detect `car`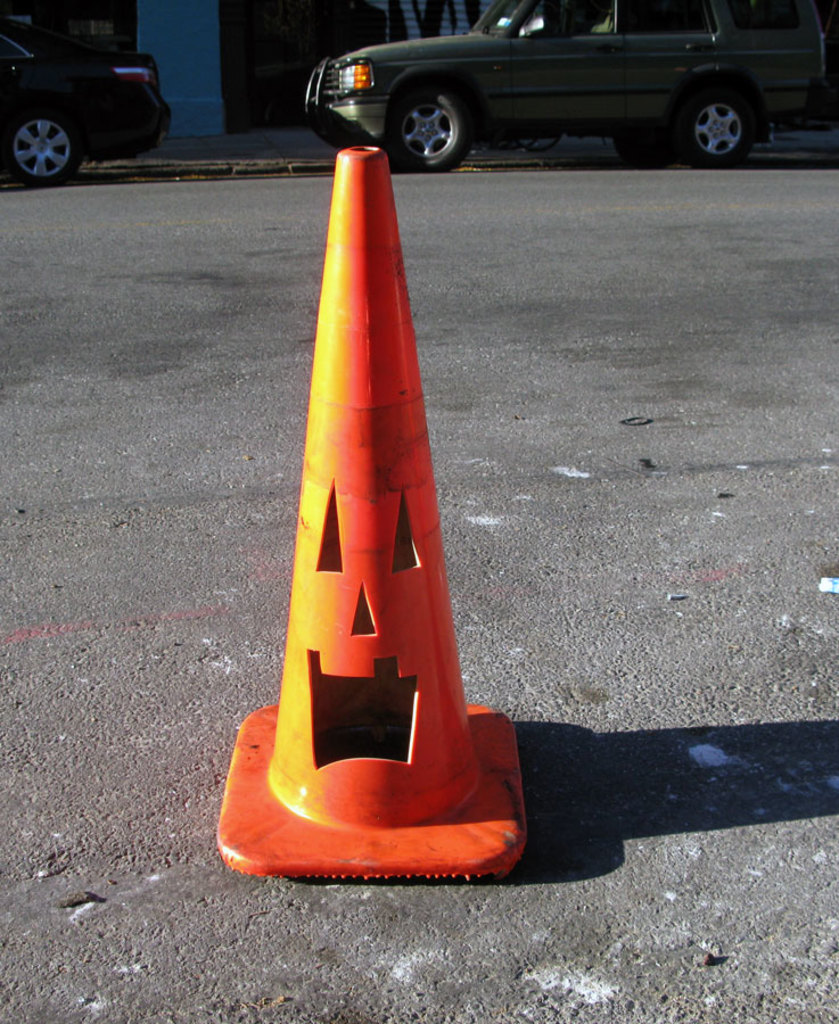
279,0,807,151
